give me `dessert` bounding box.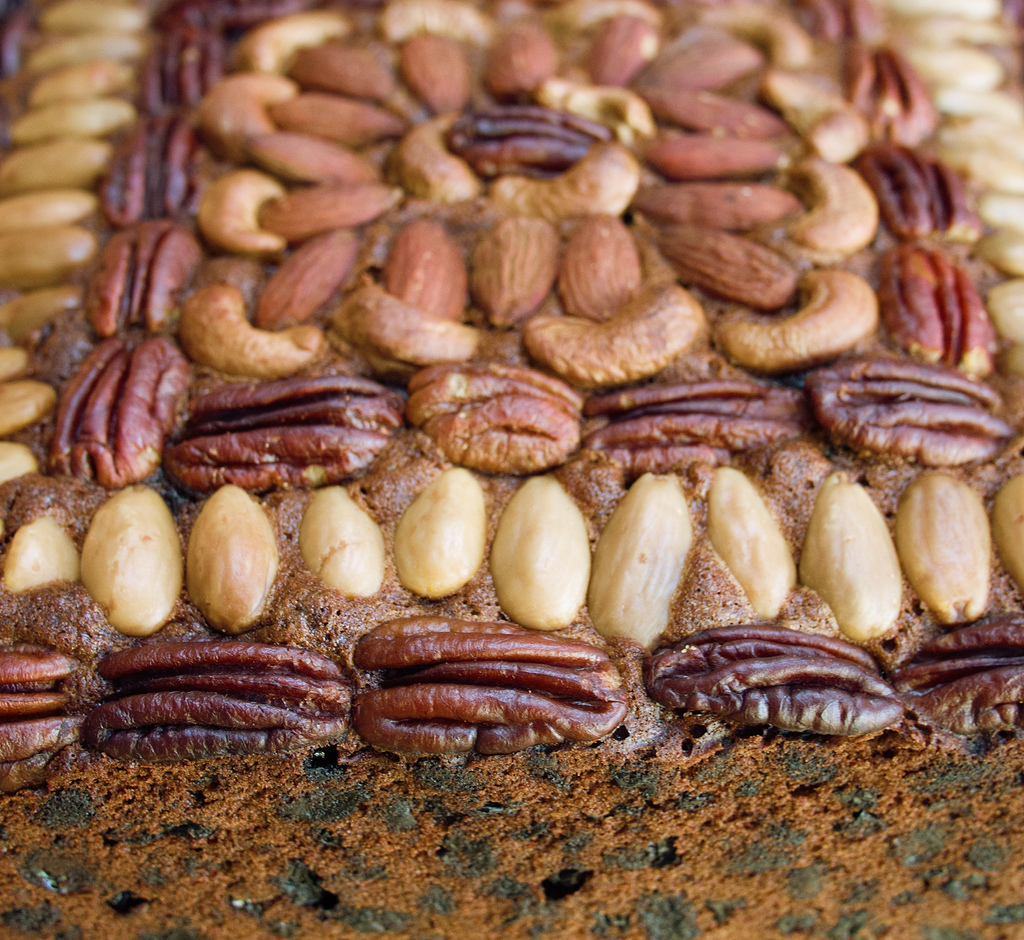
x1=745 y1=8 x2=801 y2=58.
